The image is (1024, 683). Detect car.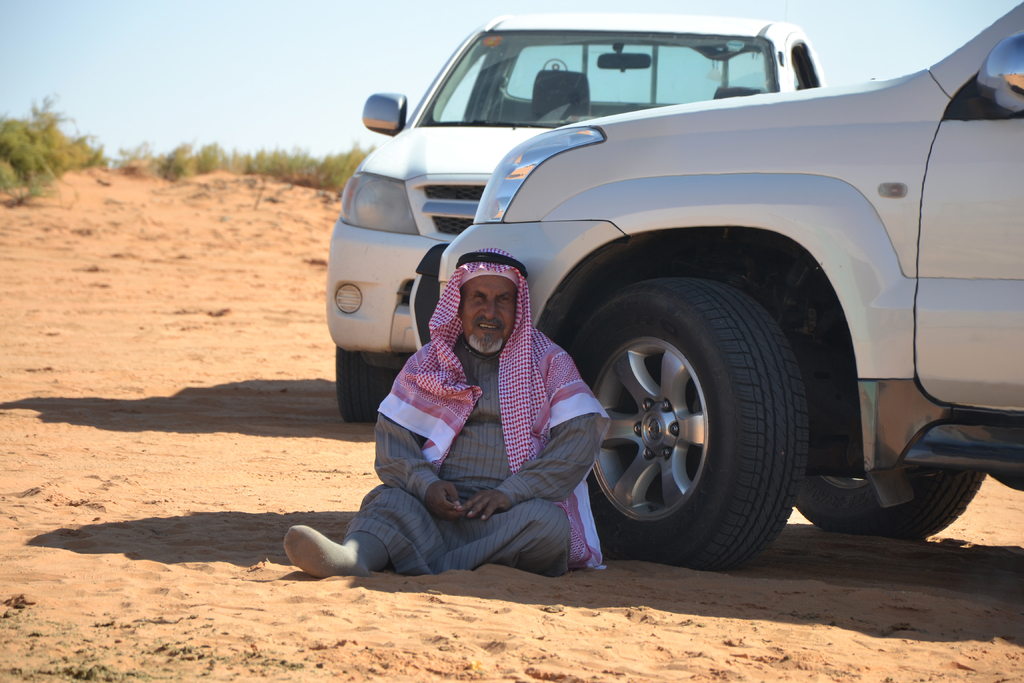
Detection: box=[436, 0, 1023, 571].
